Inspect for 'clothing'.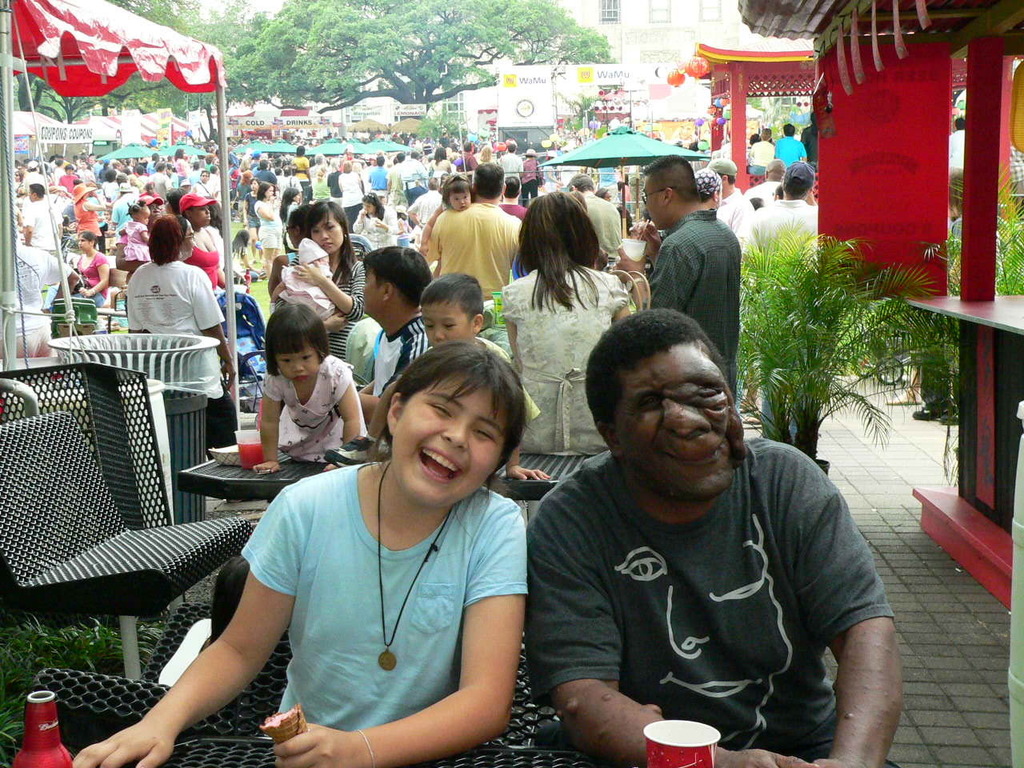
Inspection: bbox(643, 206, 749, 488).
